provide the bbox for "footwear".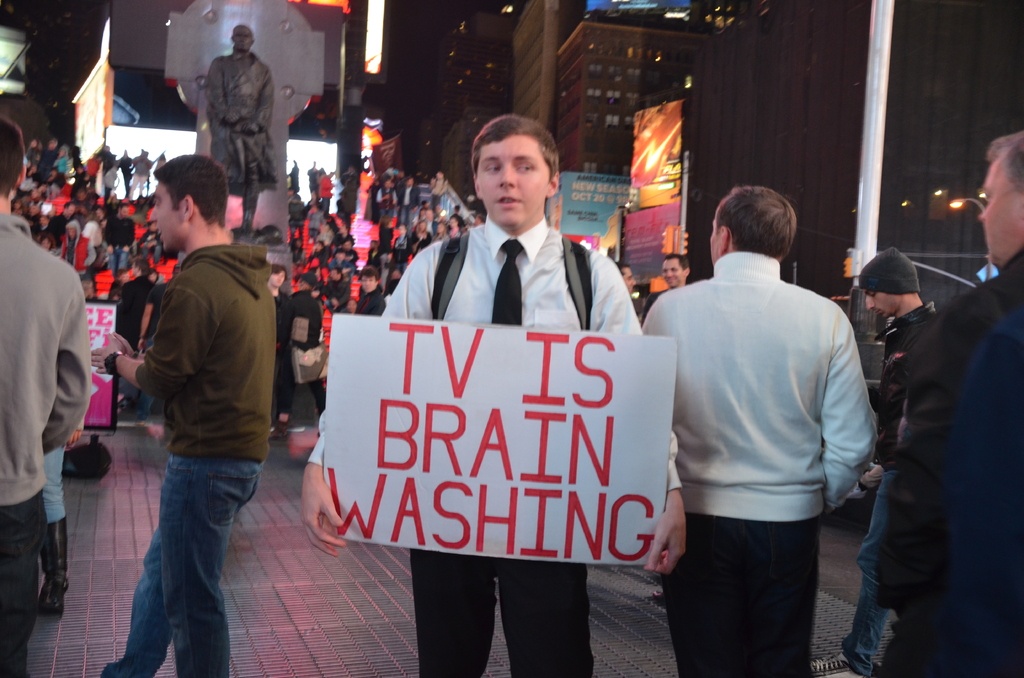
pyautogui.locateOnScreen(99, 657, 151, 677).
